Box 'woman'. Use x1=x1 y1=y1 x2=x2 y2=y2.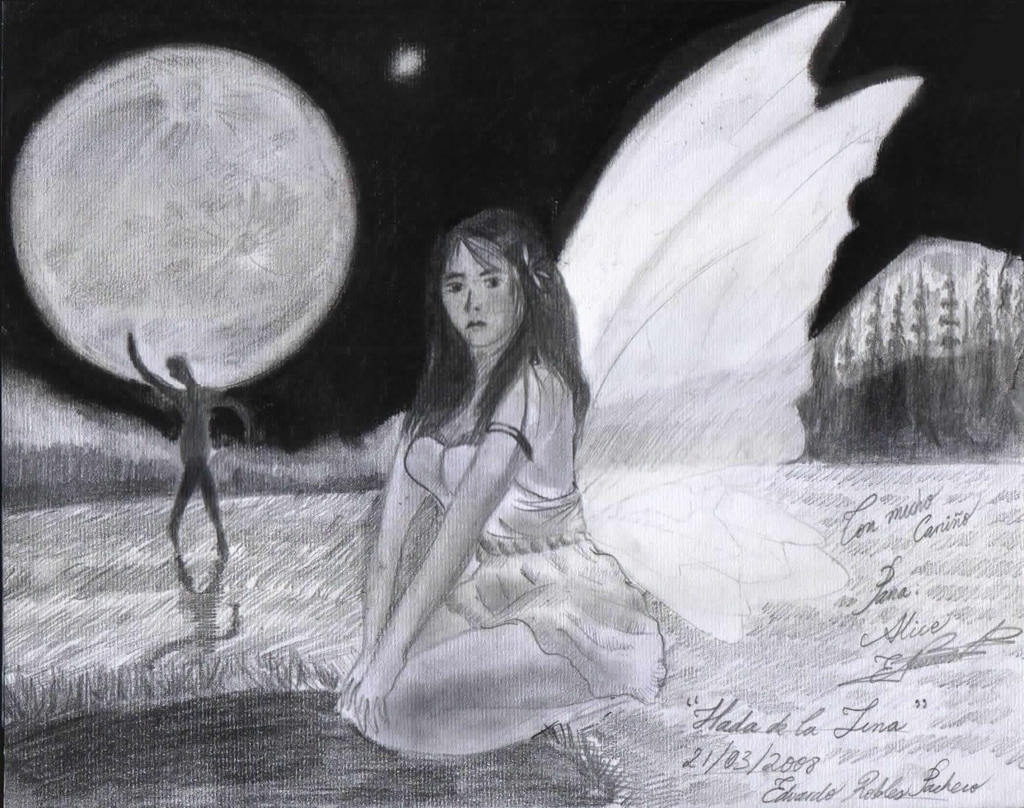
x1=336 y1=156 x2=689 y2=763.
